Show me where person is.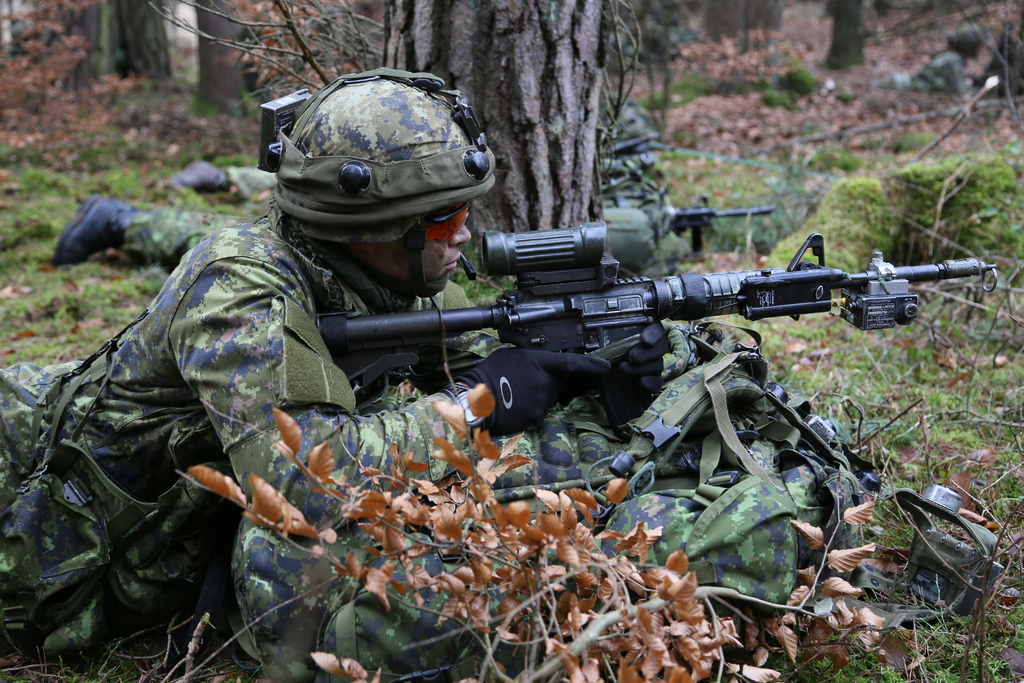
person is at [x1=0, y1=52, x2=701, y2=667].
